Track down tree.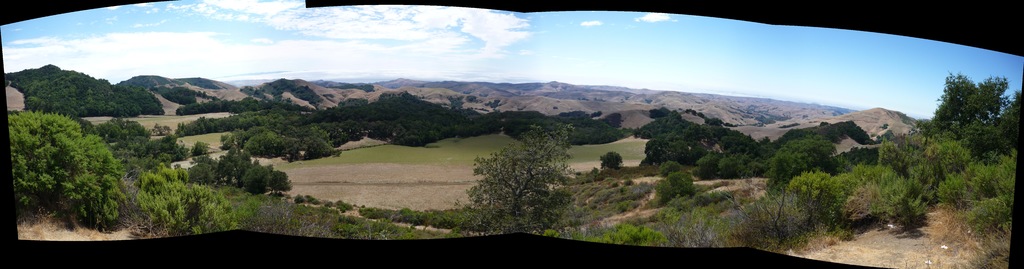
Tracked to bbox(270, 167, 292, 199).
